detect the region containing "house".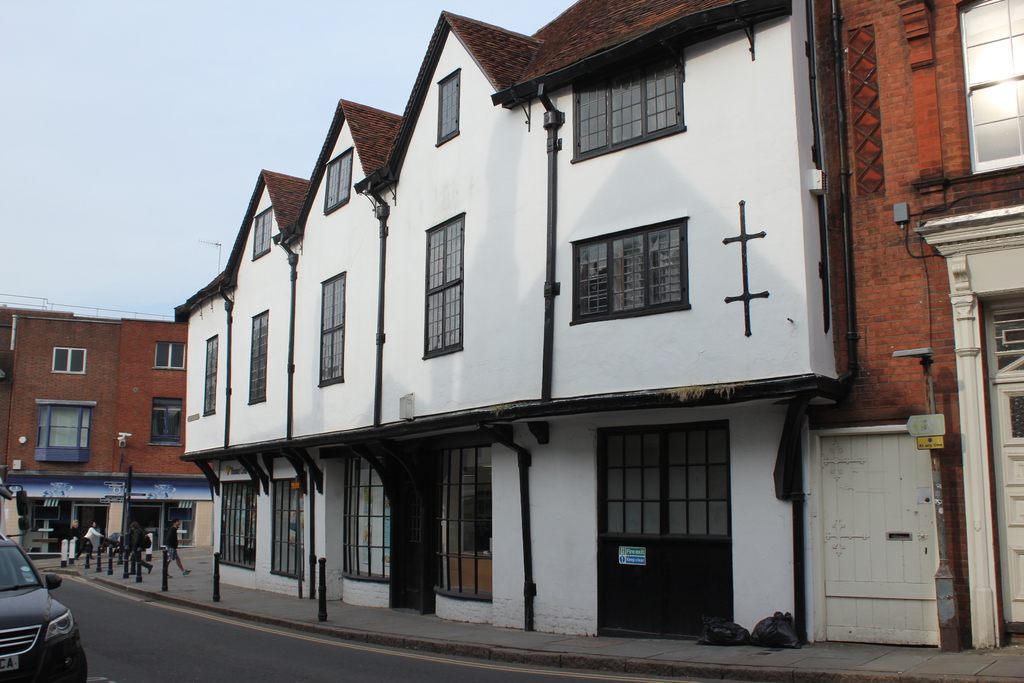
bbox=[8, 246, 246, 568].
